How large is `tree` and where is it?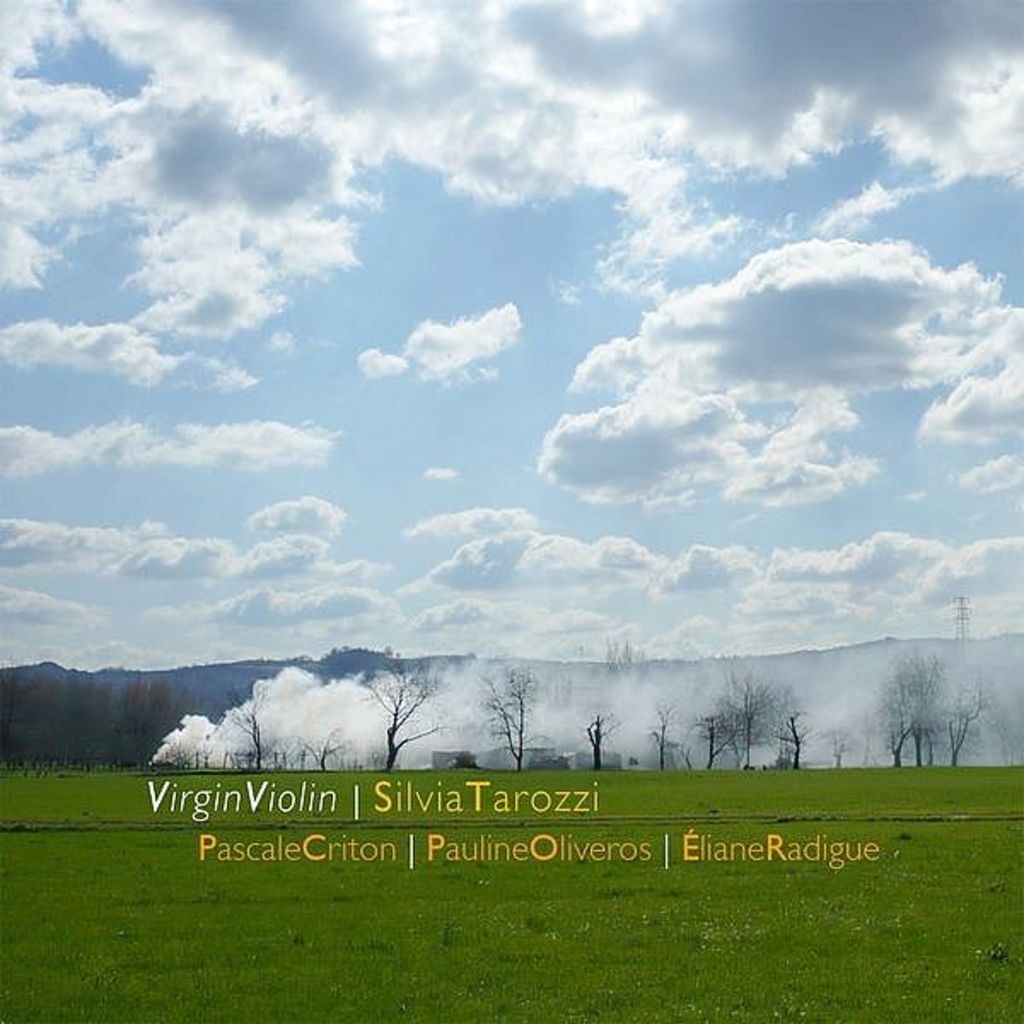
Bounding box: bbox=(213, 688, 307, 792).
